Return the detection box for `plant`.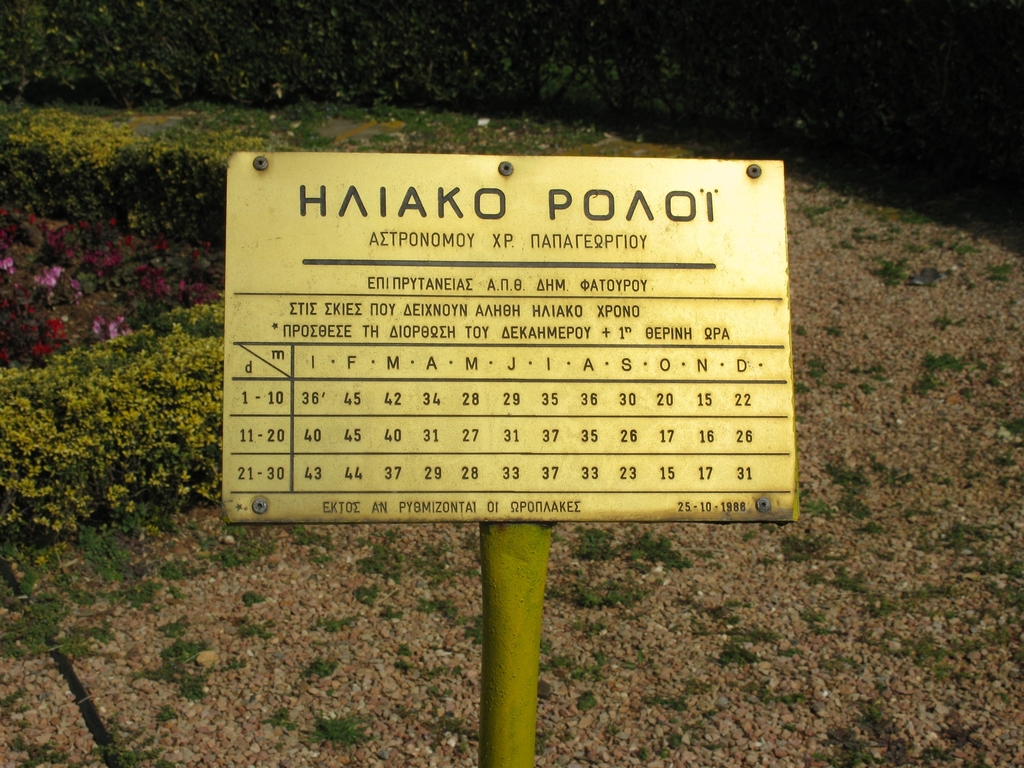
<bbox>996, 691, 1006, 701</bbox>.
